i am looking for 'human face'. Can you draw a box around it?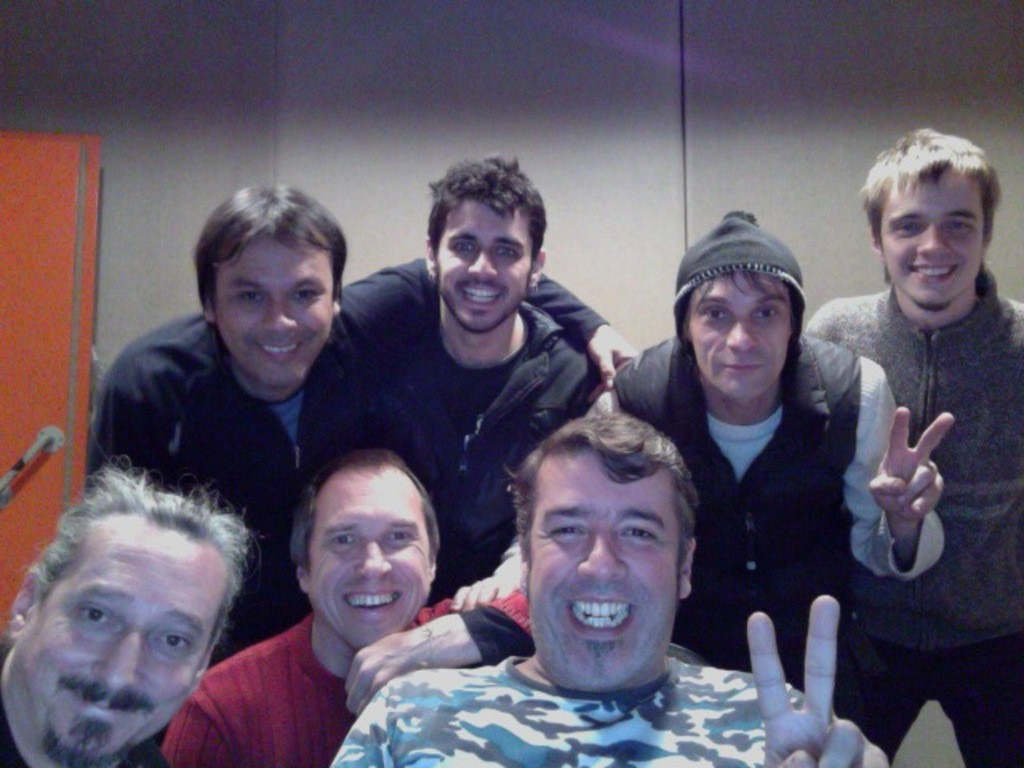
Sure, the bounding box is locate(683, 274, 795, 397).
